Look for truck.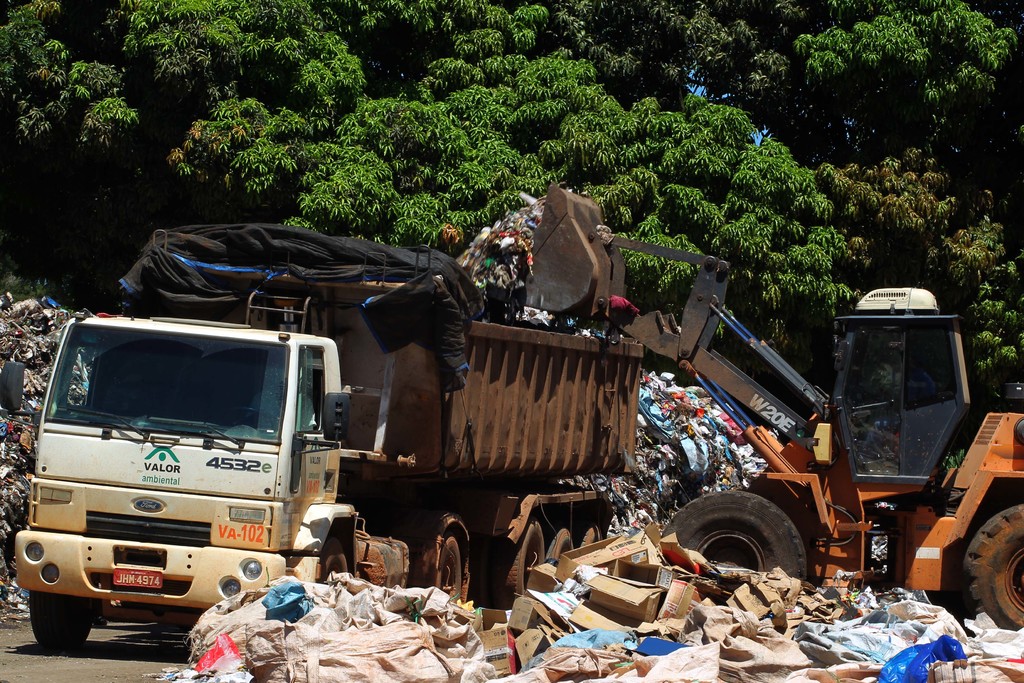
Found: BBox(15, 282, 715, 623).
